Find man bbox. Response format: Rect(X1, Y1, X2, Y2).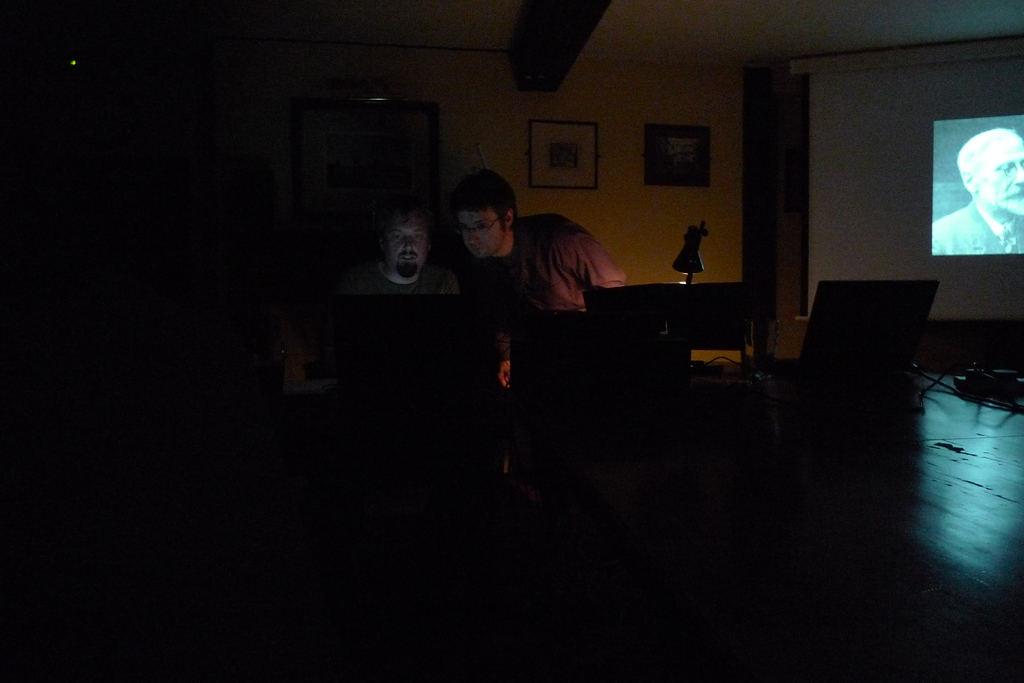
Rect(336, 181, 498, 326).
